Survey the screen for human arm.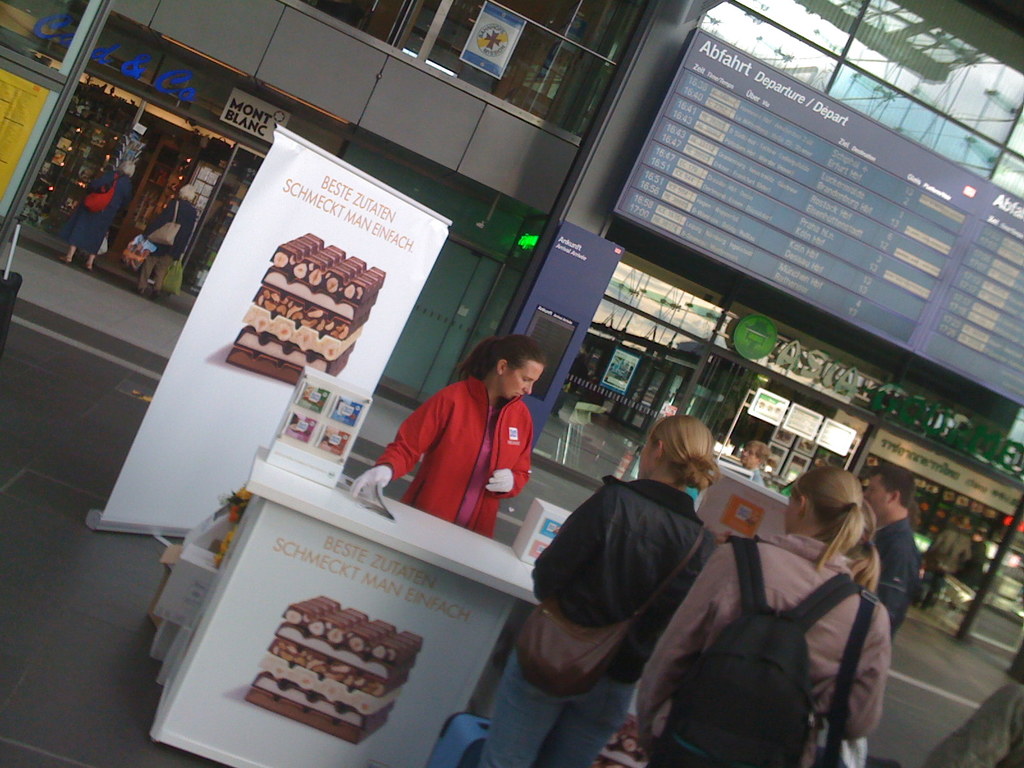
Survey found: x1=477 y1=436 x2=533 y2=504.
